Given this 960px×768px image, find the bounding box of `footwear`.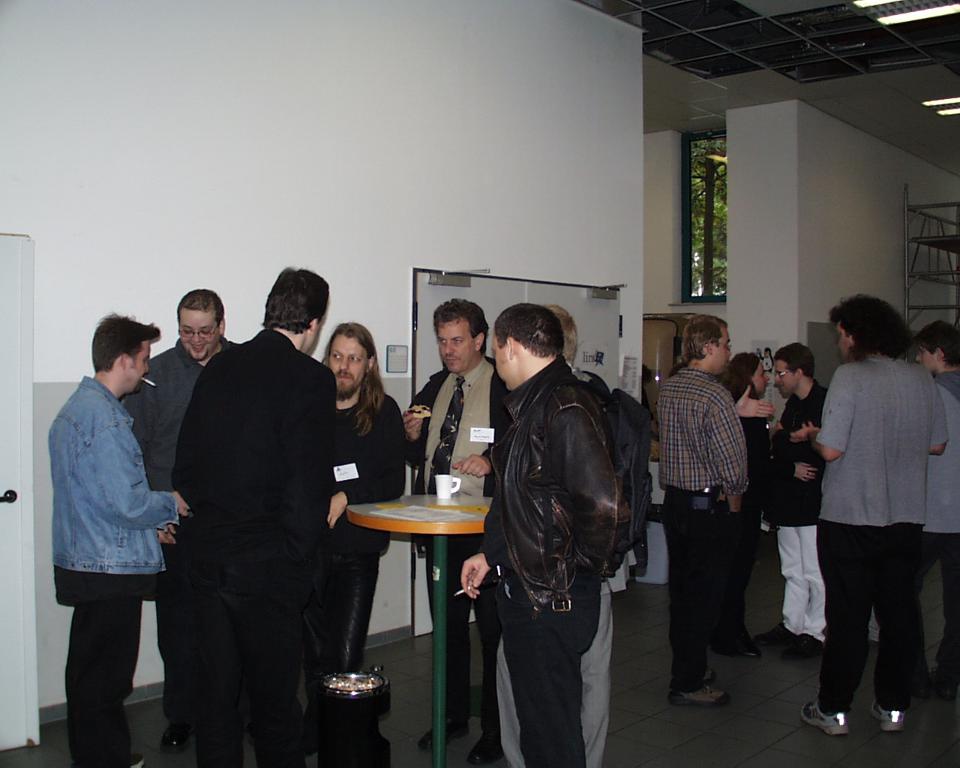
detection(871, 703, 907, 733).
